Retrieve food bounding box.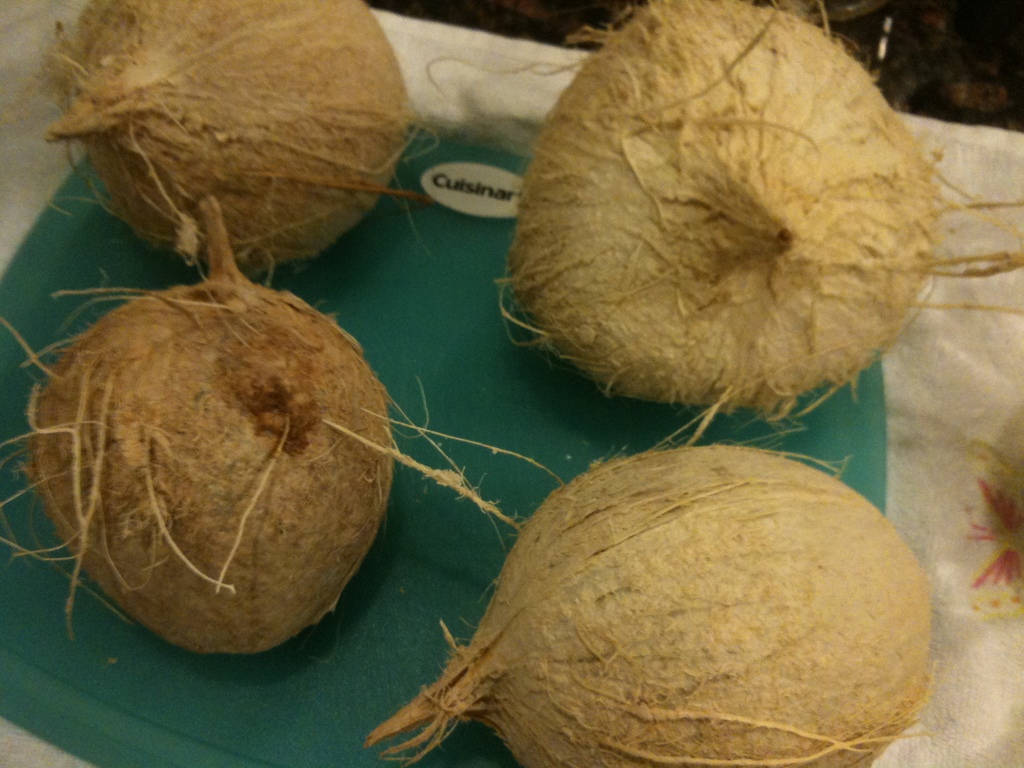
Bounding box: (0,270,399,657).
